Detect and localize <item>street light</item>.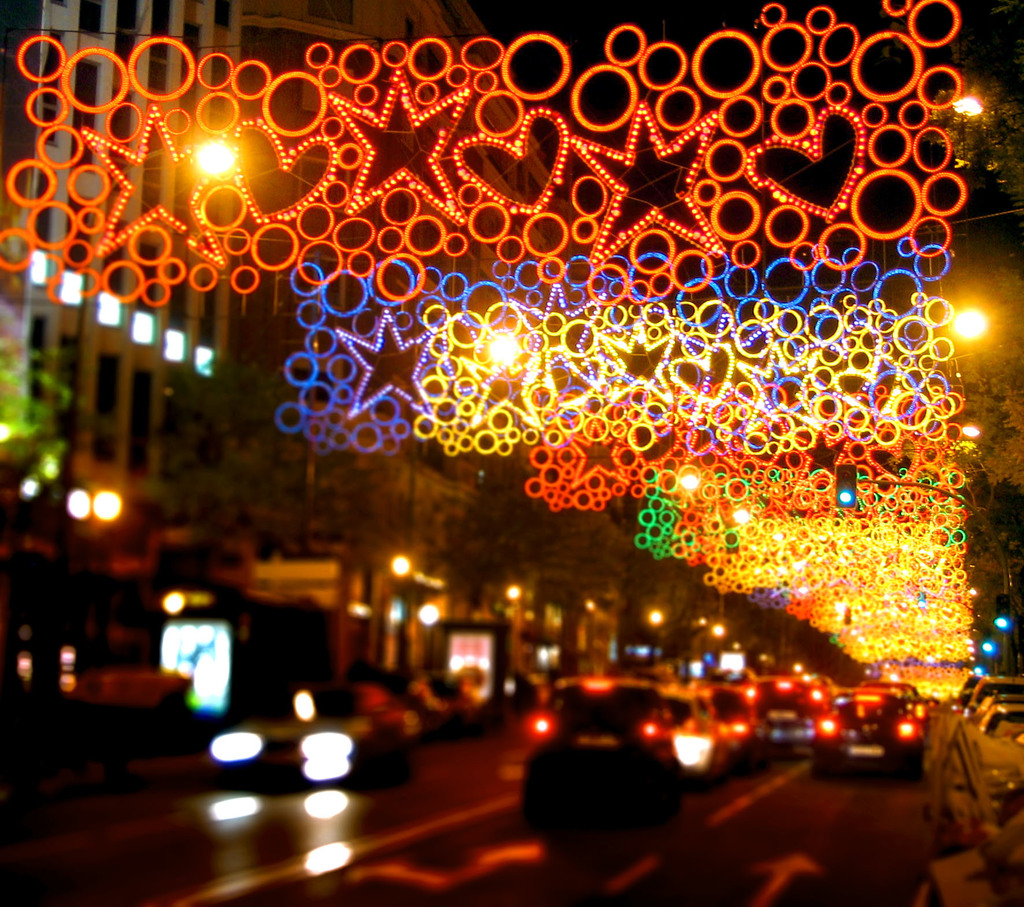
Localized at bbox=(938, 80, 1007, 133).
